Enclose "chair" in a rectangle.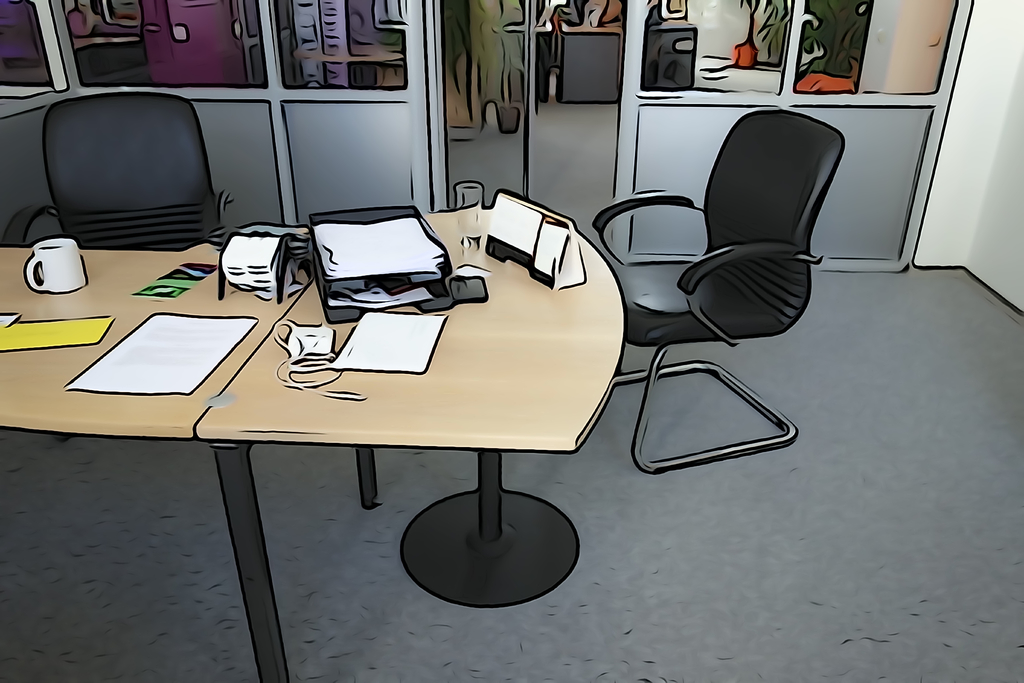
[left=582, top=138, right=843, bottom=488].
